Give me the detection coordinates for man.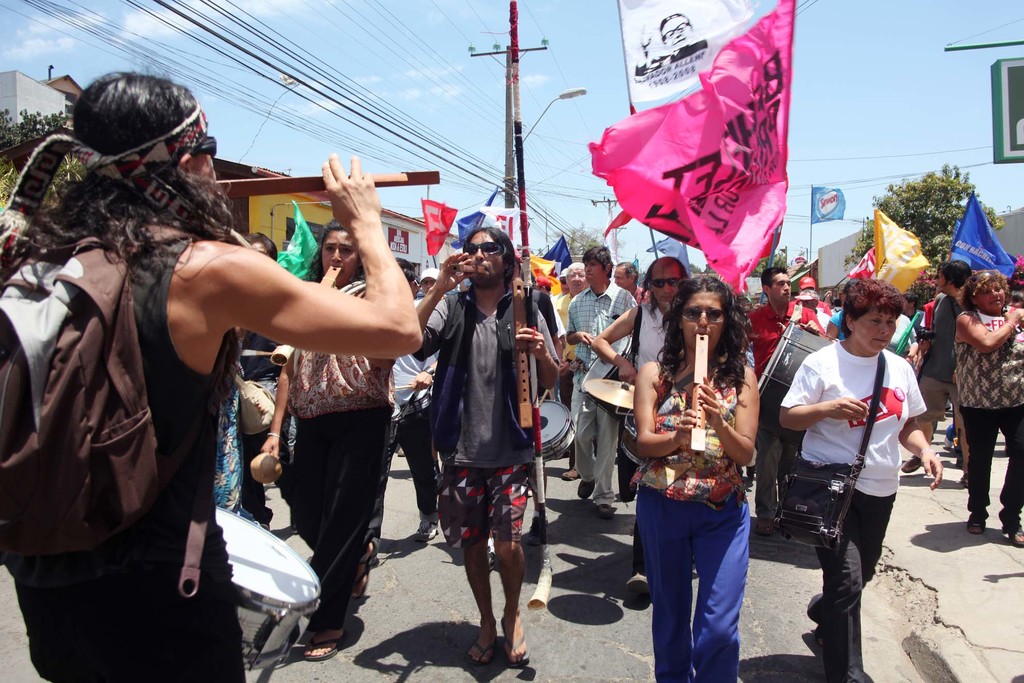
(x1=568, y1=239, x2=646, y2=525).
